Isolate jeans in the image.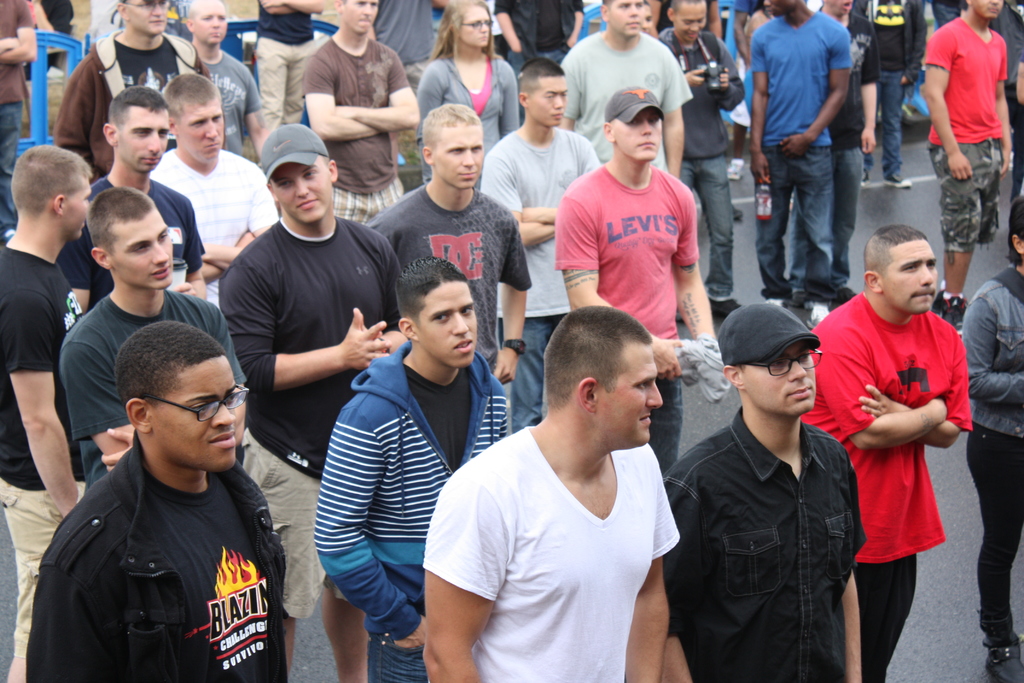
Isolated region: select_region(963, 426, 1023, 643).
